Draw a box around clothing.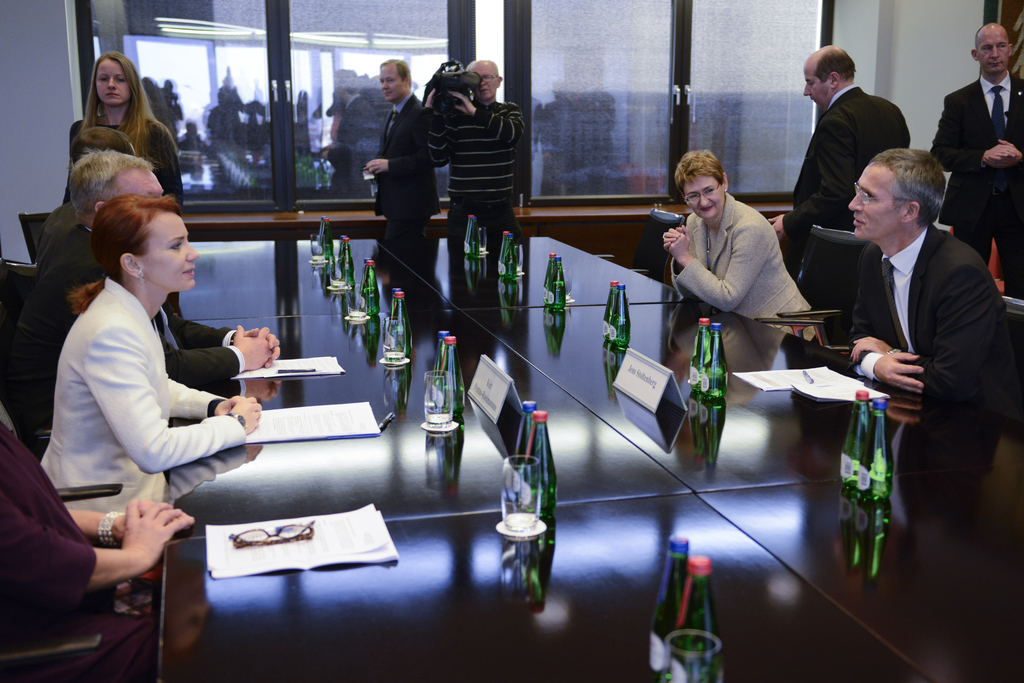
box(57, 113, 187, 212).
